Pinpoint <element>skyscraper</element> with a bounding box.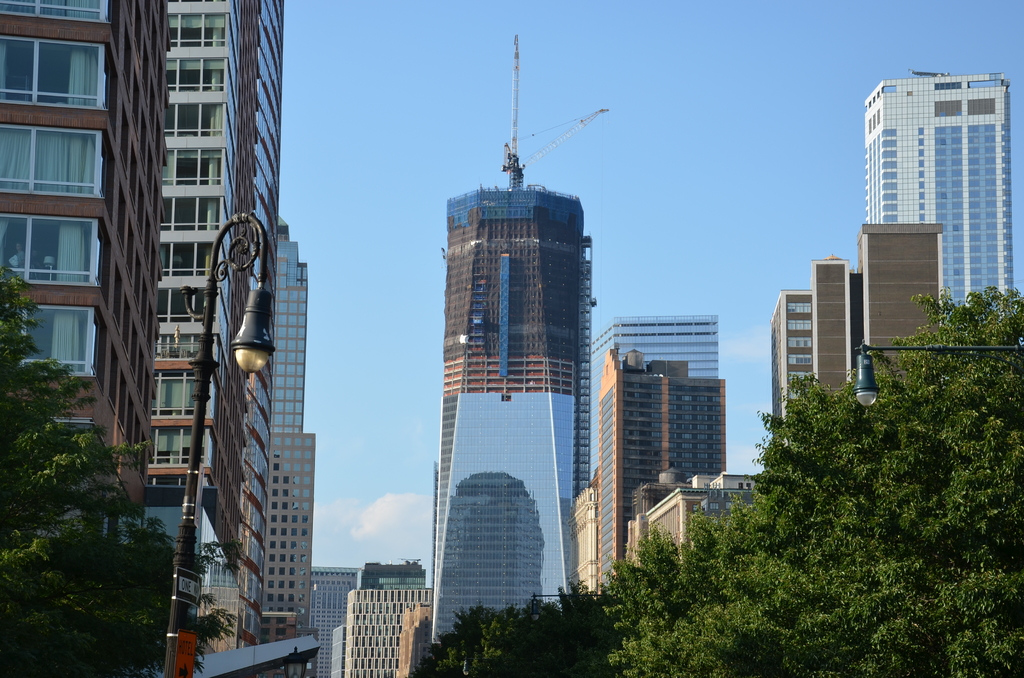
pyautogui.locateOnScreen(564, 472, 600, 610).
